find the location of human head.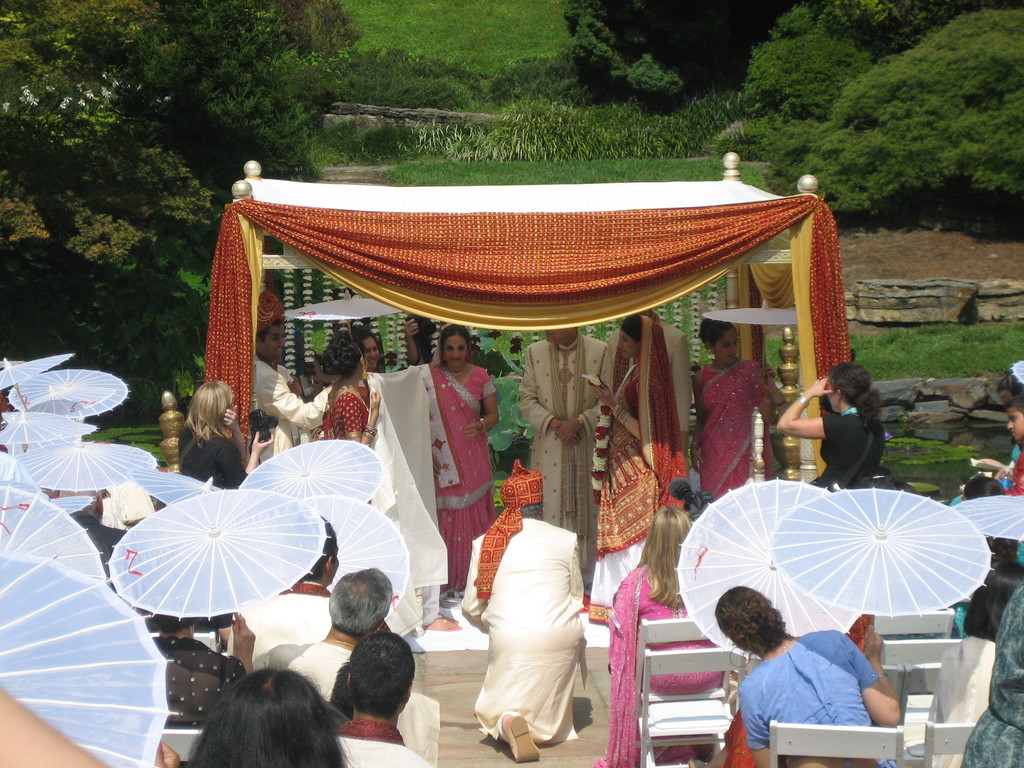
Location: {"left": 255, "top": 315, "right": 287, "bottom": 364}.
